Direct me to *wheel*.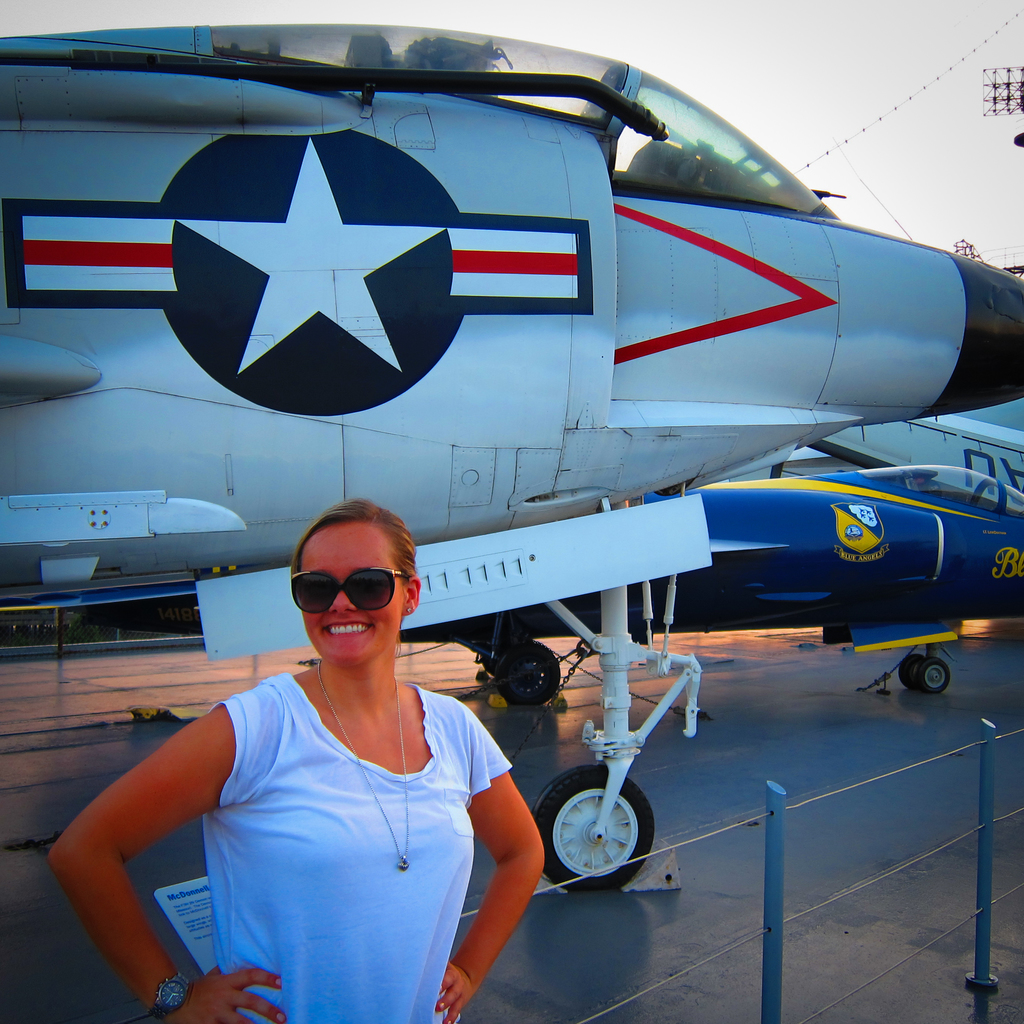
Direction: [x1=912, y1=657, x2=949, y2=693].
